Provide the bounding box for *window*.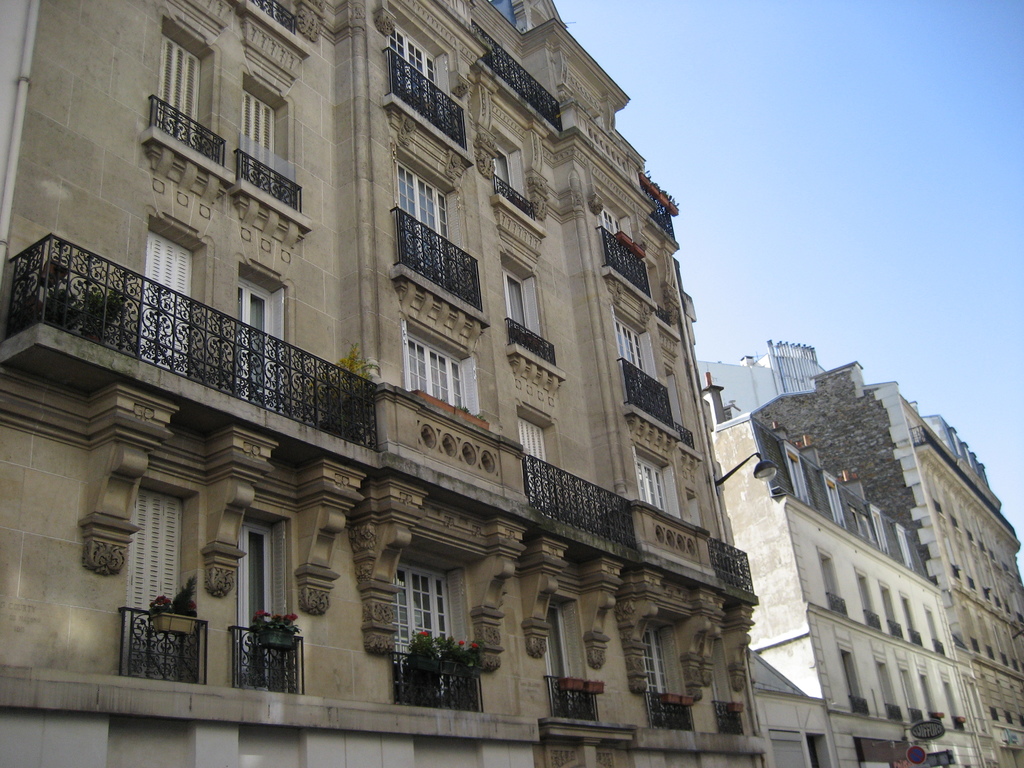
241 505 300 691.
